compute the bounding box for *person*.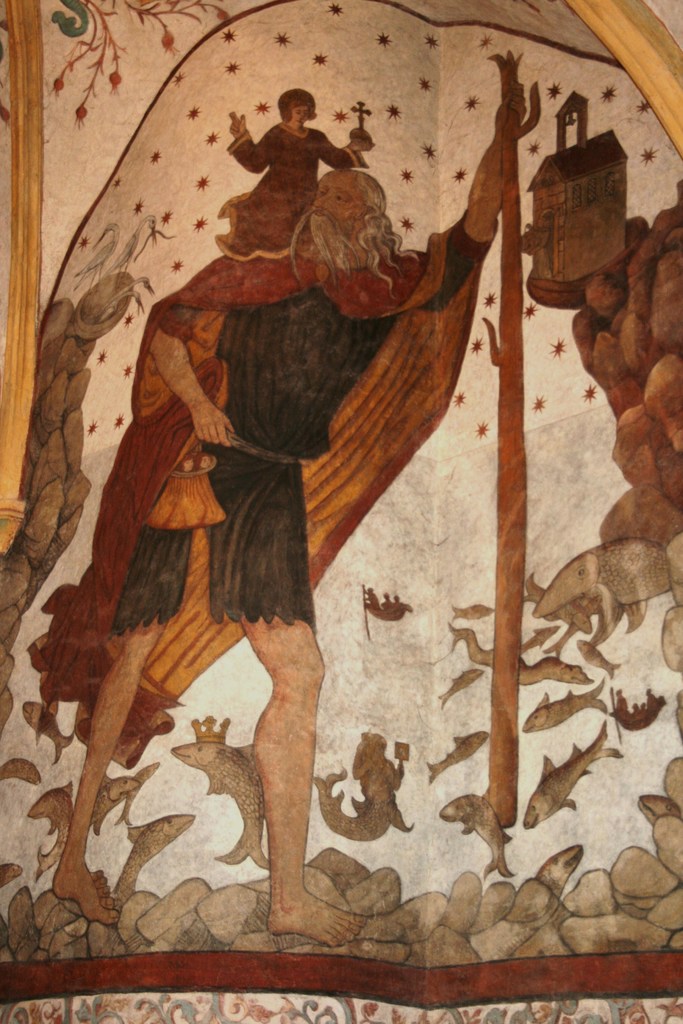
select_region(215, 80, 380, 272).
